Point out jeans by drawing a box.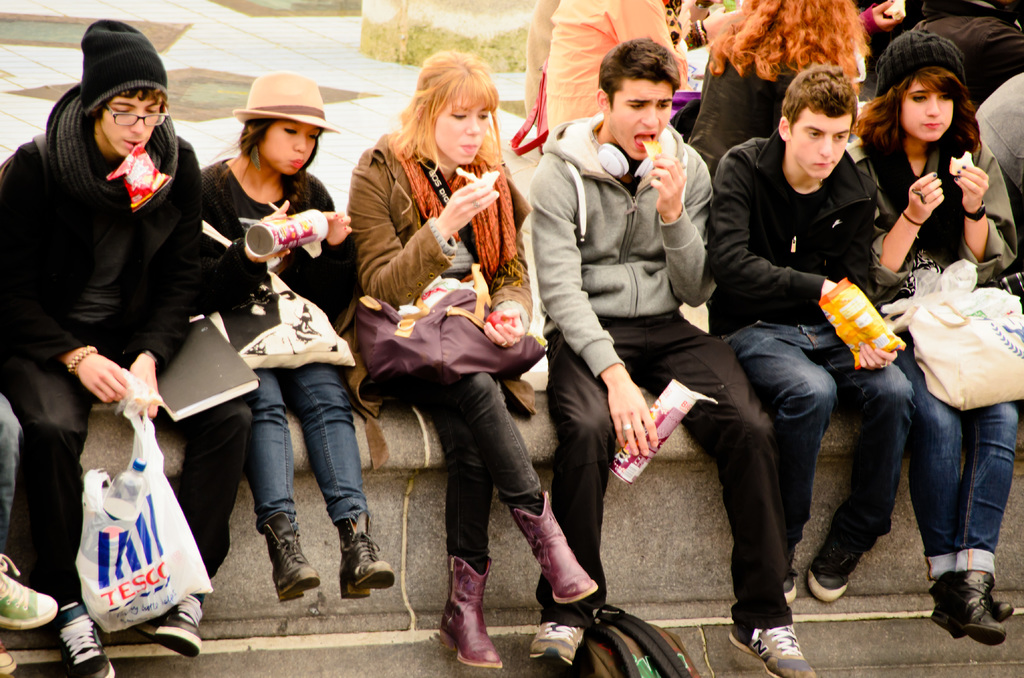
x1=720 y1=328 x2=910 y2=553.
